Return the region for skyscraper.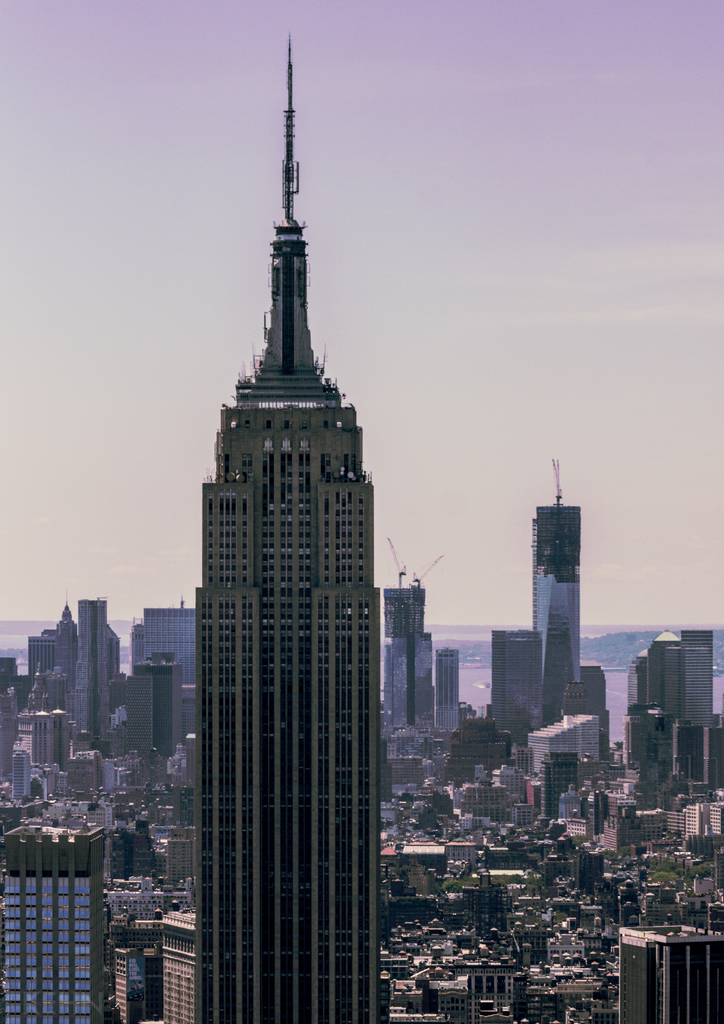
bbox=(491, 626, 548, 750).
